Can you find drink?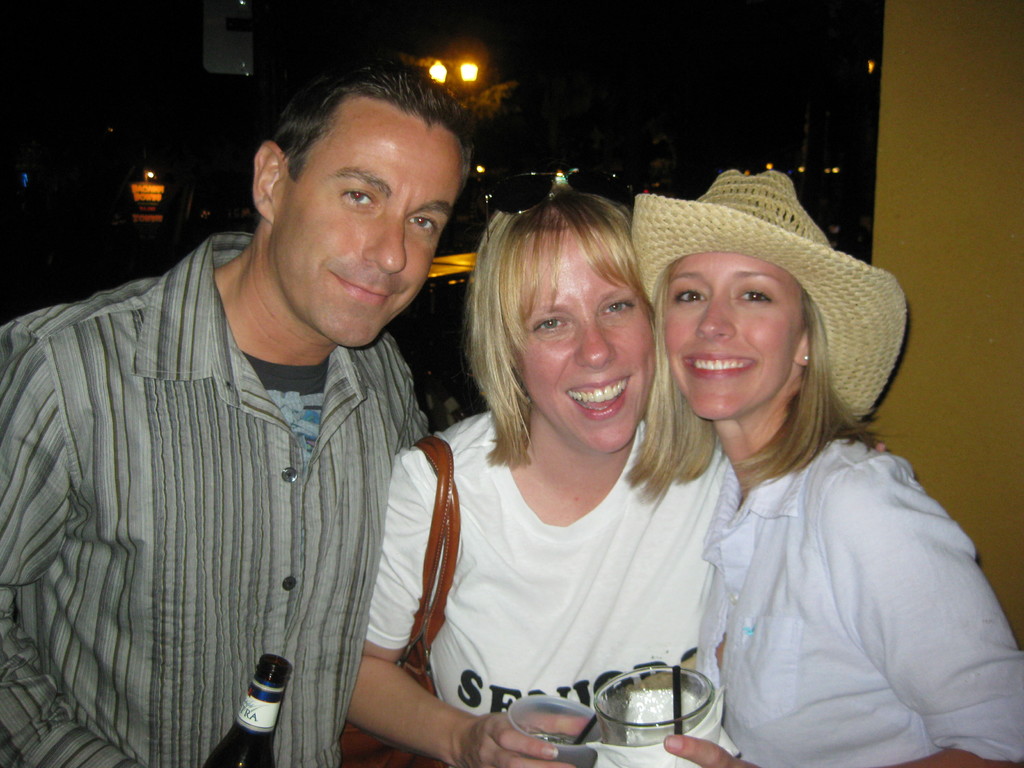
Yes, bounding box: x1=505 y1=691 x2=599 y2=767.
